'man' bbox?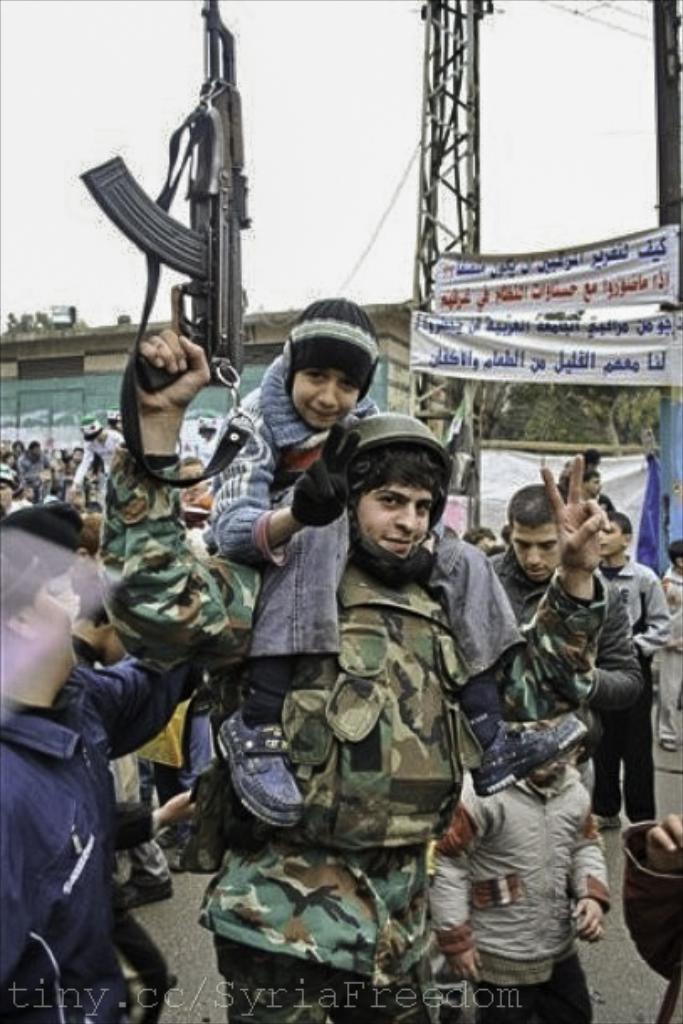
bbox(467, 465, 665, 915)
